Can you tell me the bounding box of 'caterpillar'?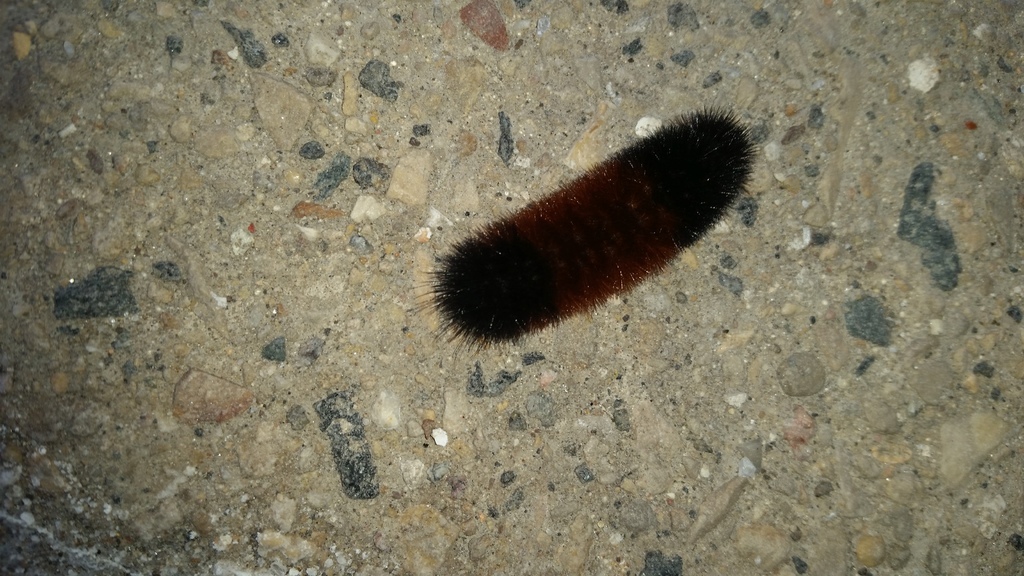
select_region(416, 104, 761, 353).
